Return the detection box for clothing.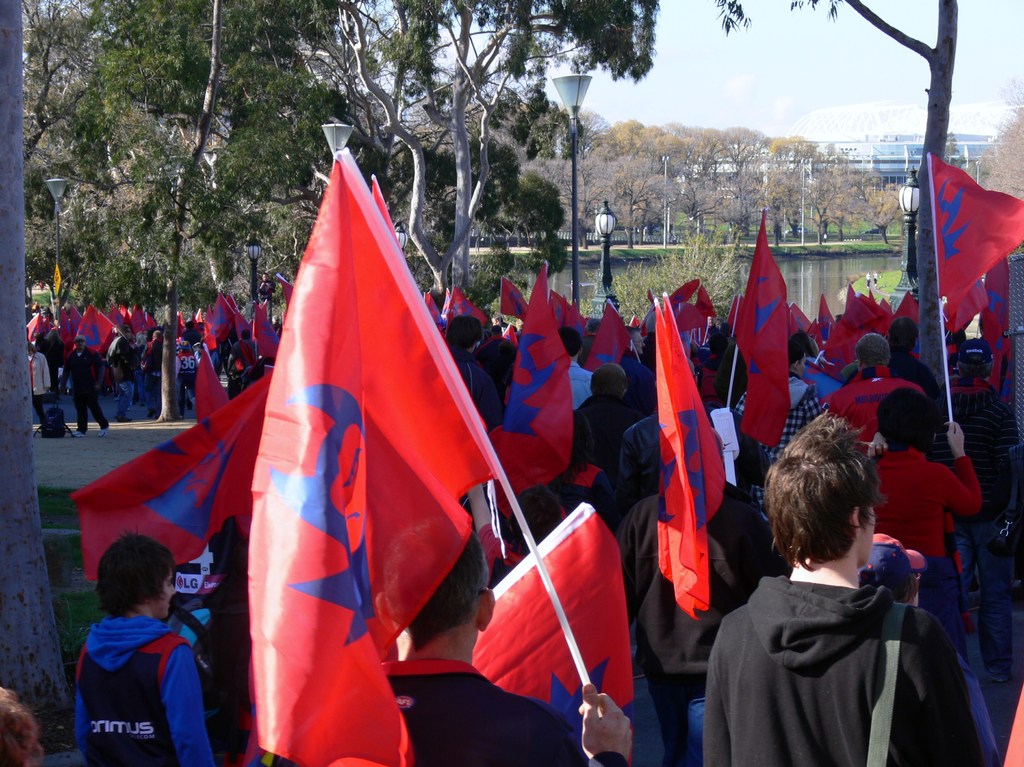
bbox=(79, 616, 209, 766).
